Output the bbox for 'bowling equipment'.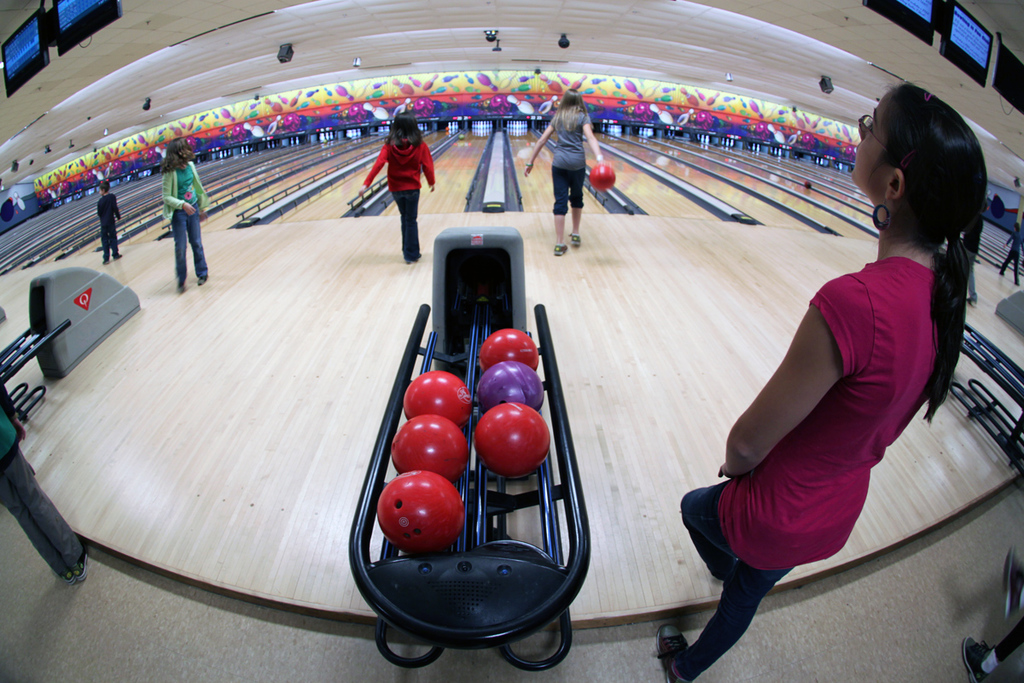
961:289:1023:325.
